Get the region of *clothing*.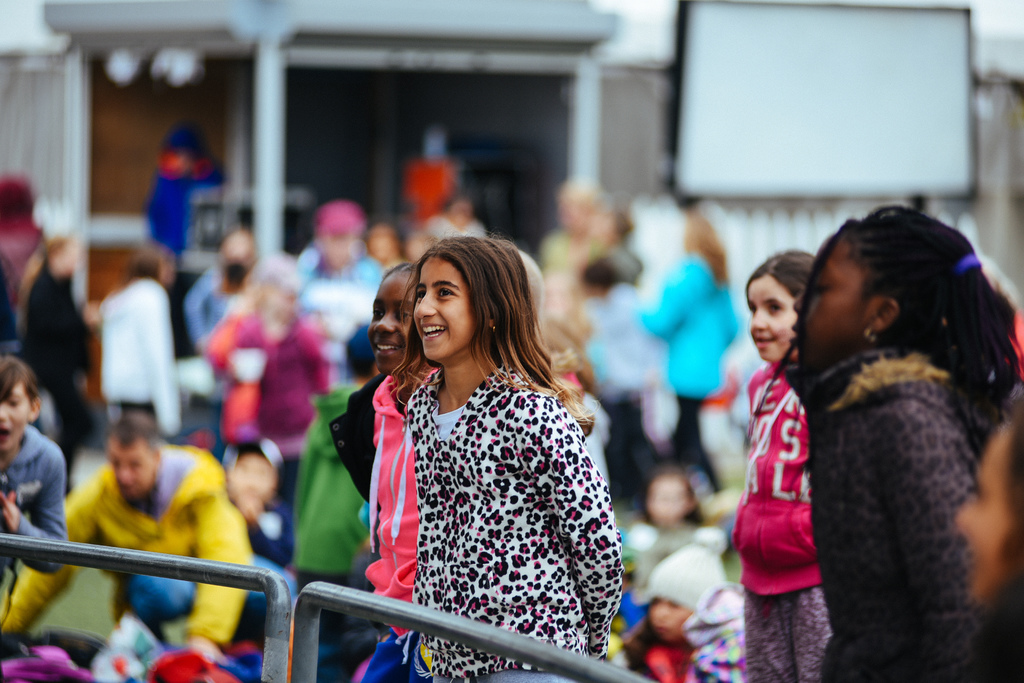
bbox=[691, 583, 749, 682].
